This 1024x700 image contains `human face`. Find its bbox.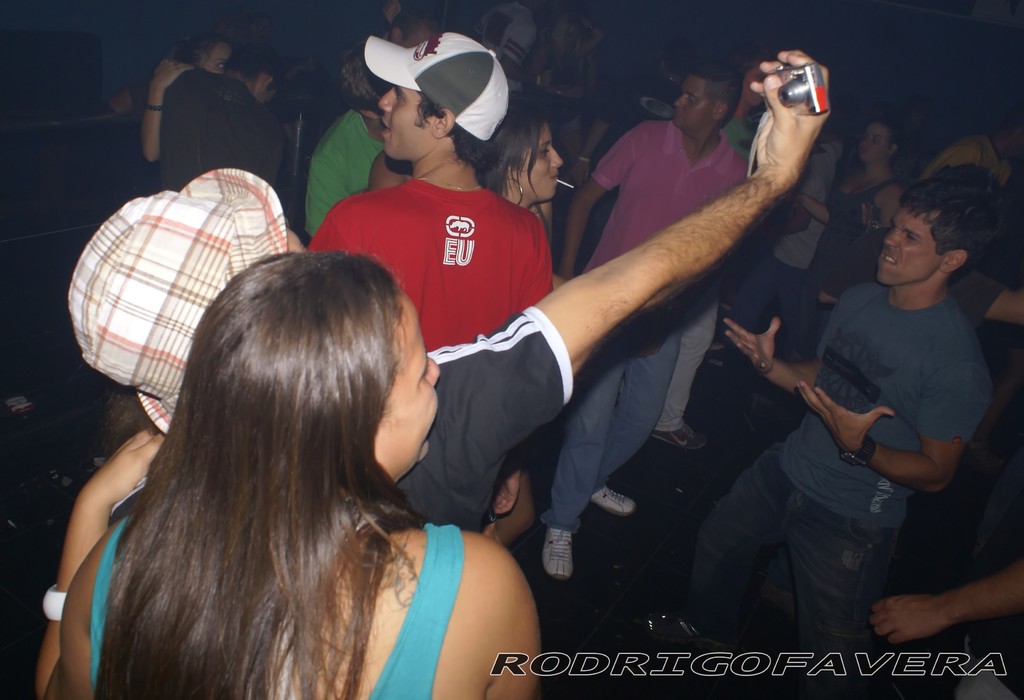
{"x1": 378, "y1": 83, "x2": 434, "y2": 162}.
